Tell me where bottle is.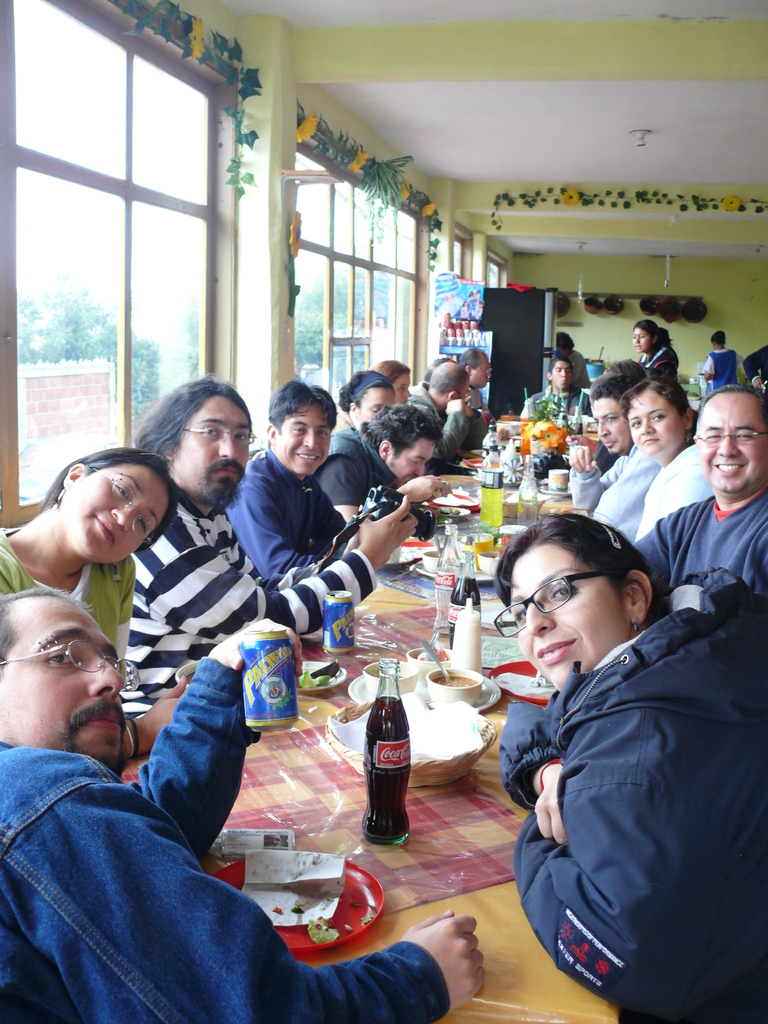
bottle is at 481:438:503:526.
